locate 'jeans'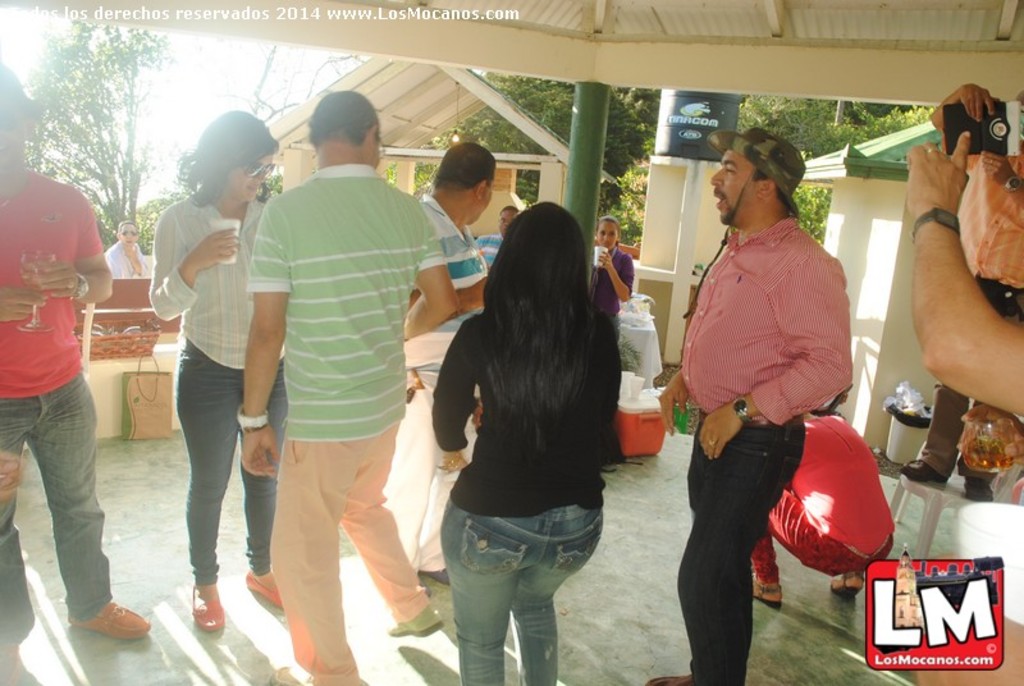
384/395/480/581
